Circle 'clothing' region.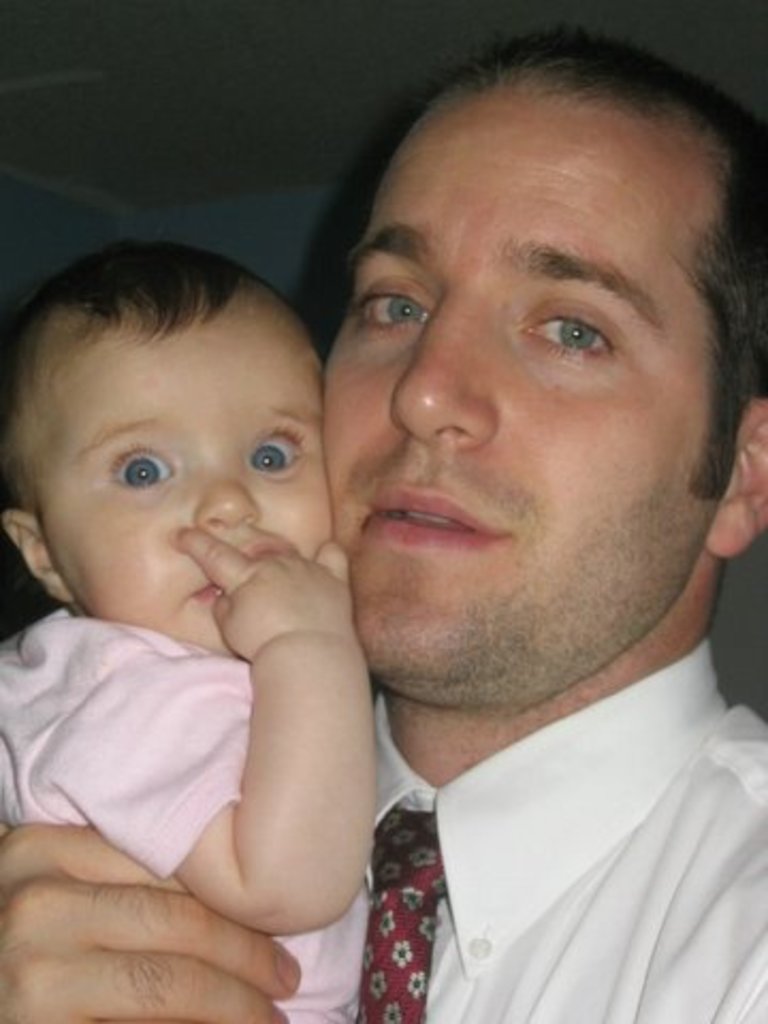
Region: x1=294 y1=595 x2=767 y2=1020.
